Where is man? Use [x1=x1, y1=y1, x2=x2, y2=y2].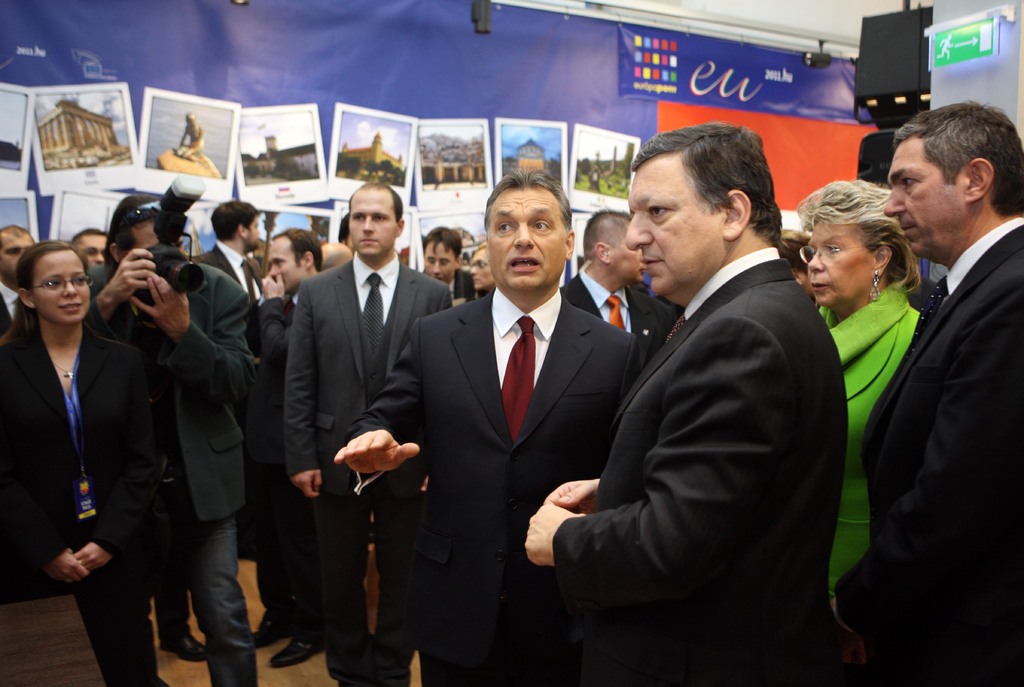
[x1=830, y1=56, x2=1023, y2=680].
